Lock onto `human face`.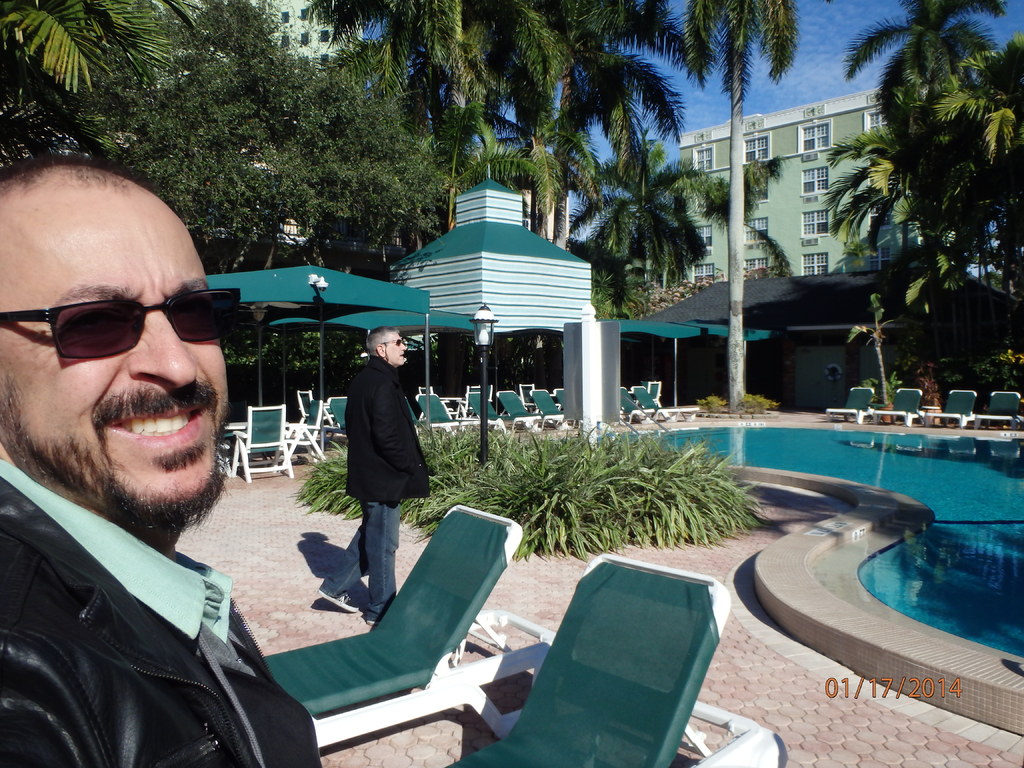
Locked: 385,331,406,365.
